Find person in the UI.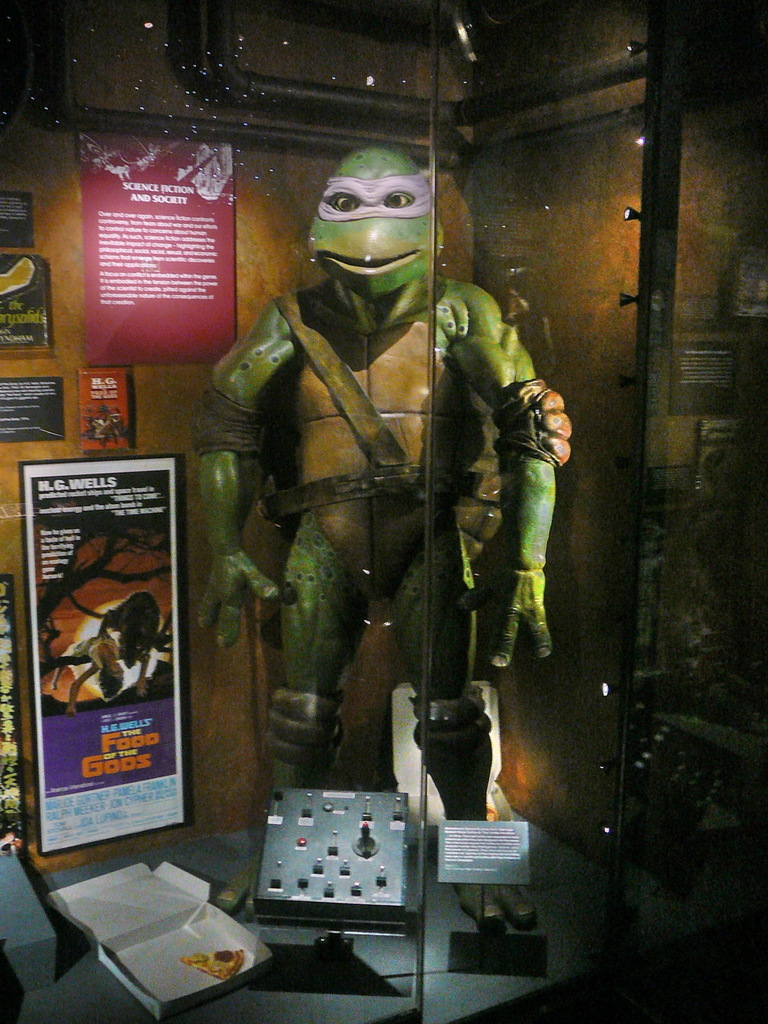
UI element at <box>250,137,590,925</box>.
